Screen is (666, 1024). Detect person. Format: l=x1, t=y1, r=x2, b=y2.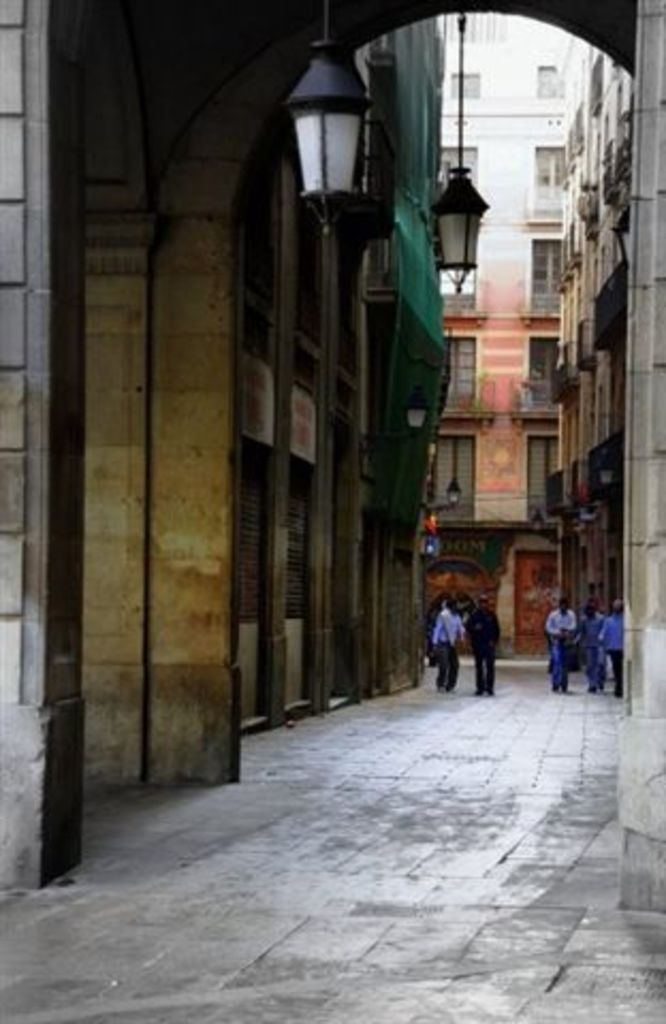
l=467, t=593, r=502, b=698.
